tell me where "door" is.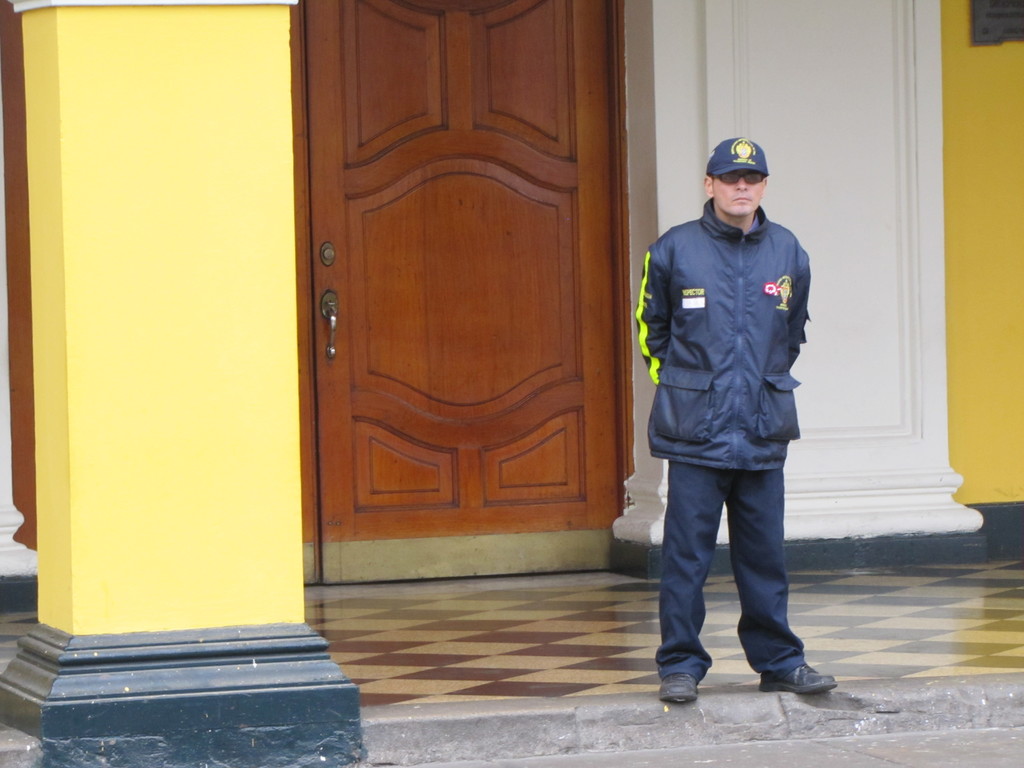
"door" is at (x1=282, y1=0, x2=636, y2=592).
